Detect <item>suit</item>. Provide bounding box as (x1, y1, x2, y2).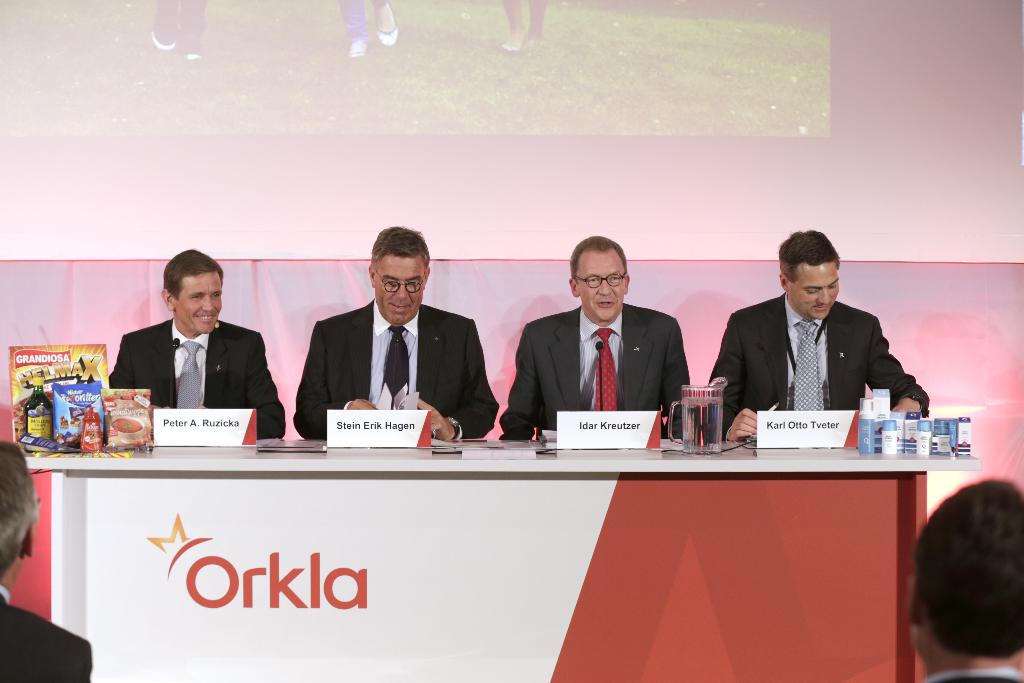
(292, 293, 502, 446).
